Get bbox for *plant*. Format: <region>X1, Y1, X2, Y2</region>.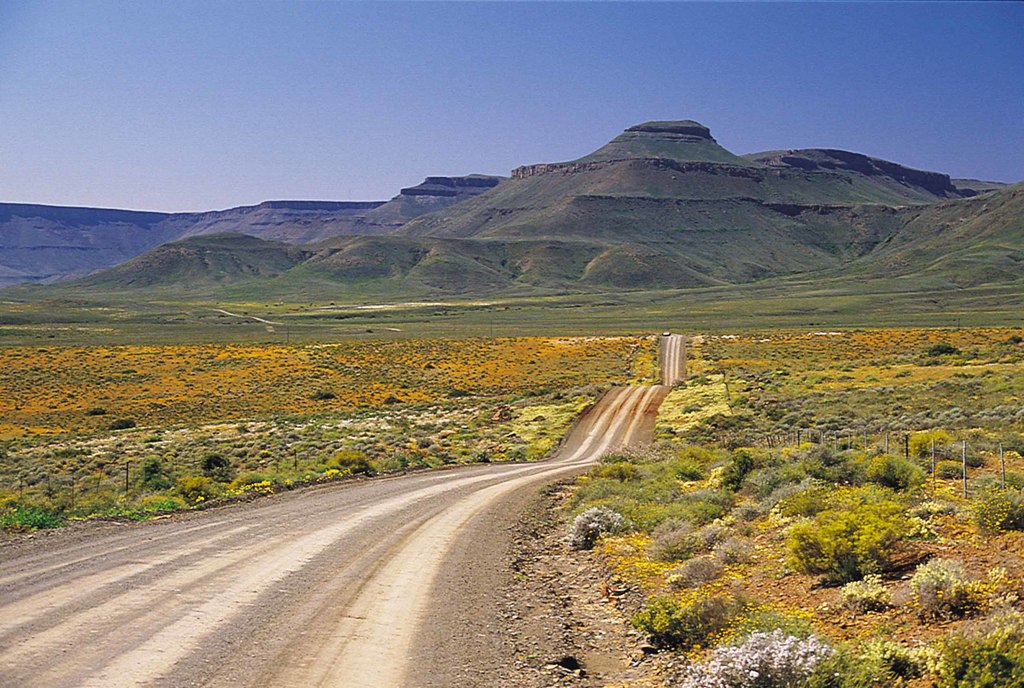
<region>655, 532, 702, 562</region>.
